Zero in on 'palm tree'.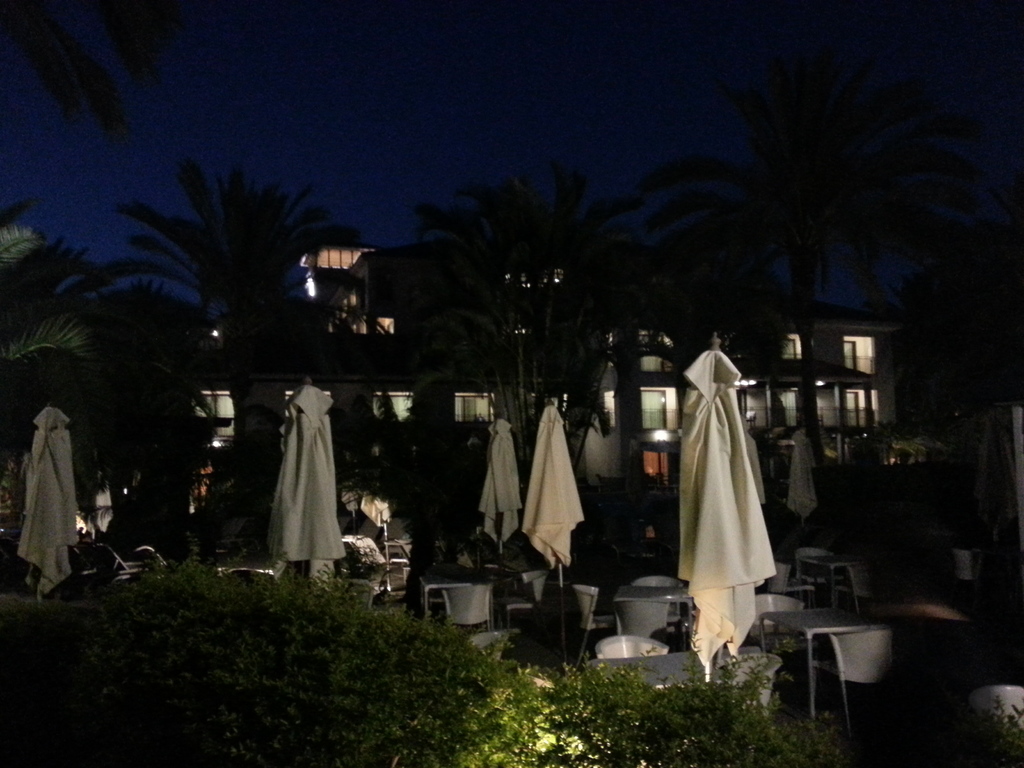
Zeroed in: x1=683, y1=81, x2=957, y2=243.
